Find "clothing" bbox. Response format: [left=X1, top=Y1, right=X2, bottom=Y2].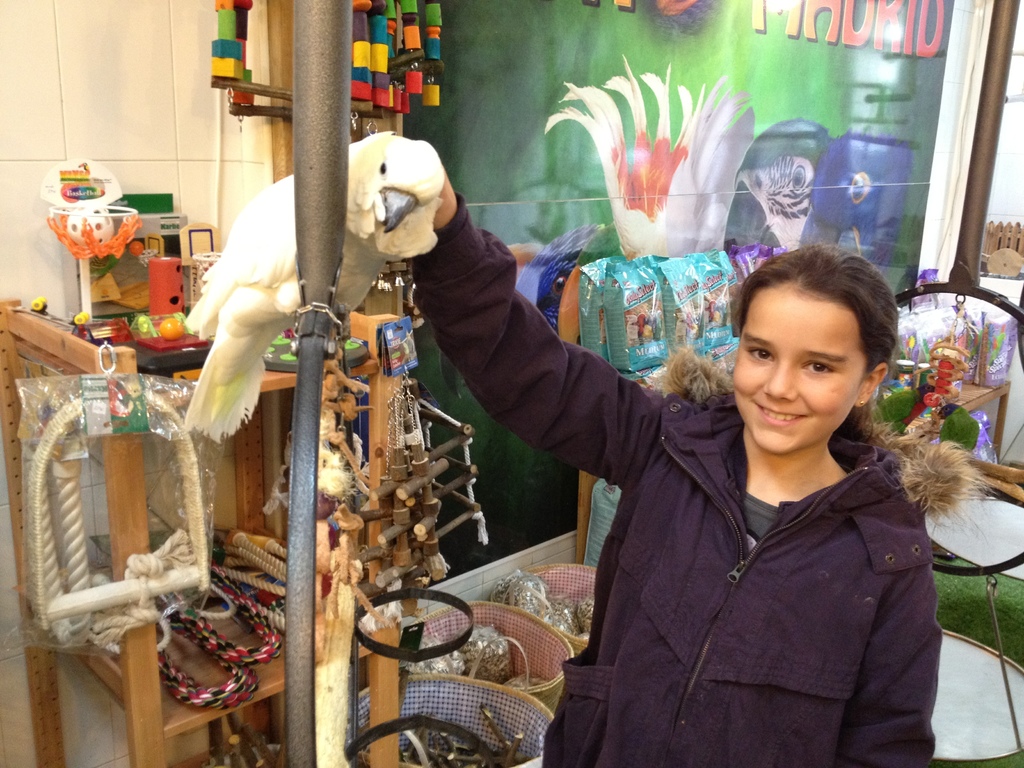
[left=362, top=216, right=945, bottom=756].
